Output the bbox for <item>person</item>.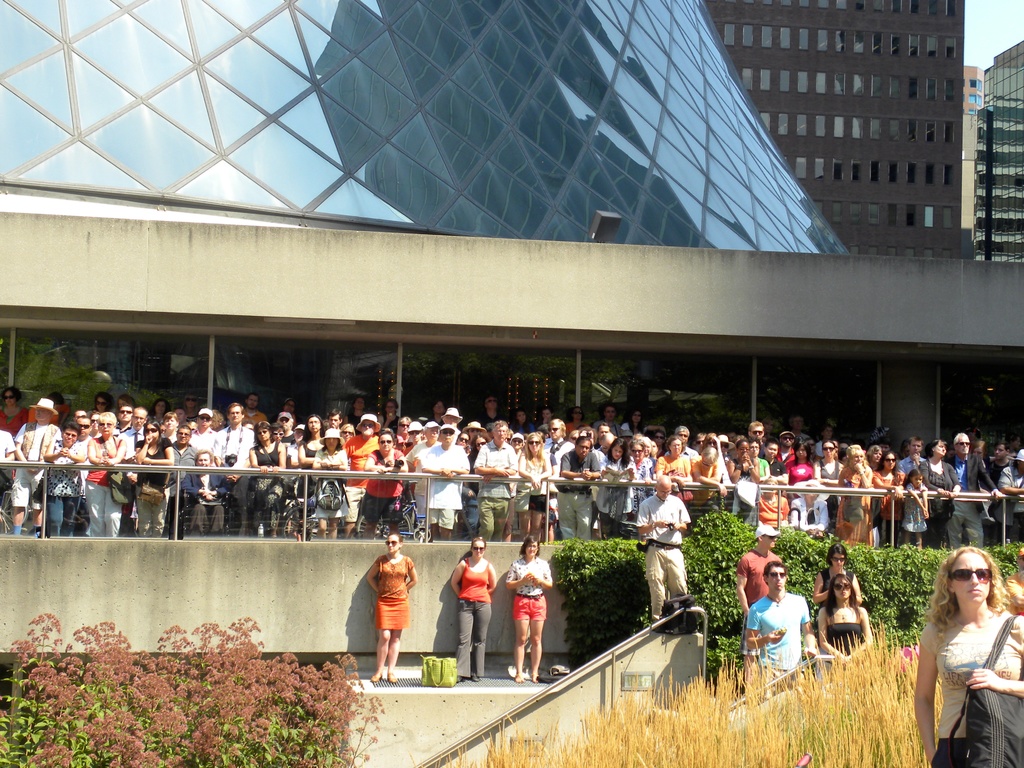
[735,527,785,687].
